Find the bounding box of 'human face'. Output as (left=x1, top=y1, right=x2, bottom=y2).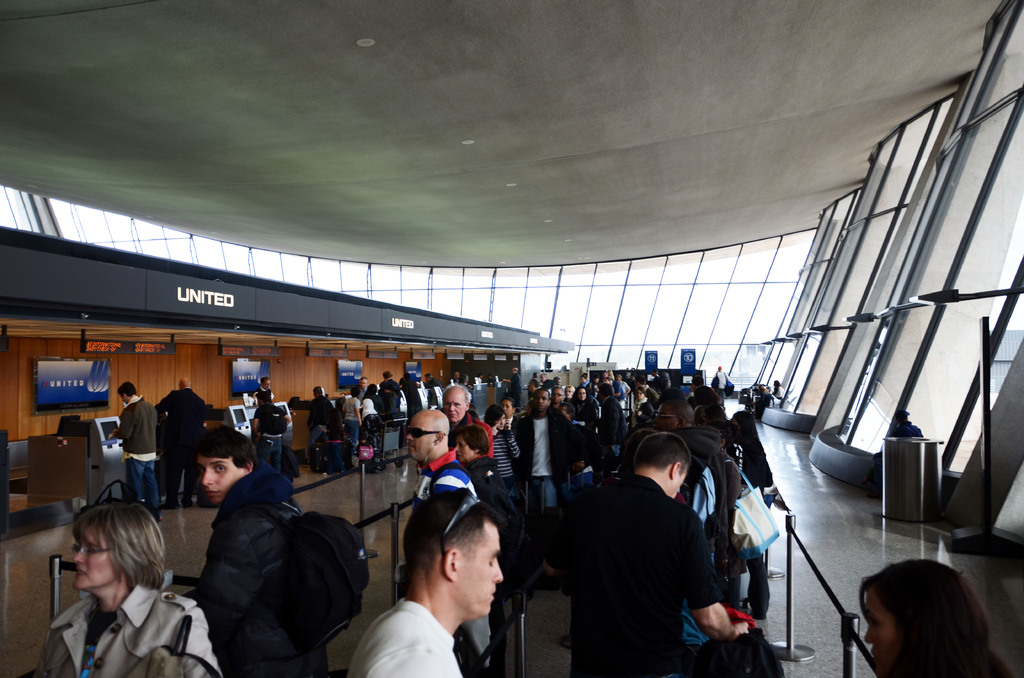
(left=401, top=416, right=436, bottom=464).
